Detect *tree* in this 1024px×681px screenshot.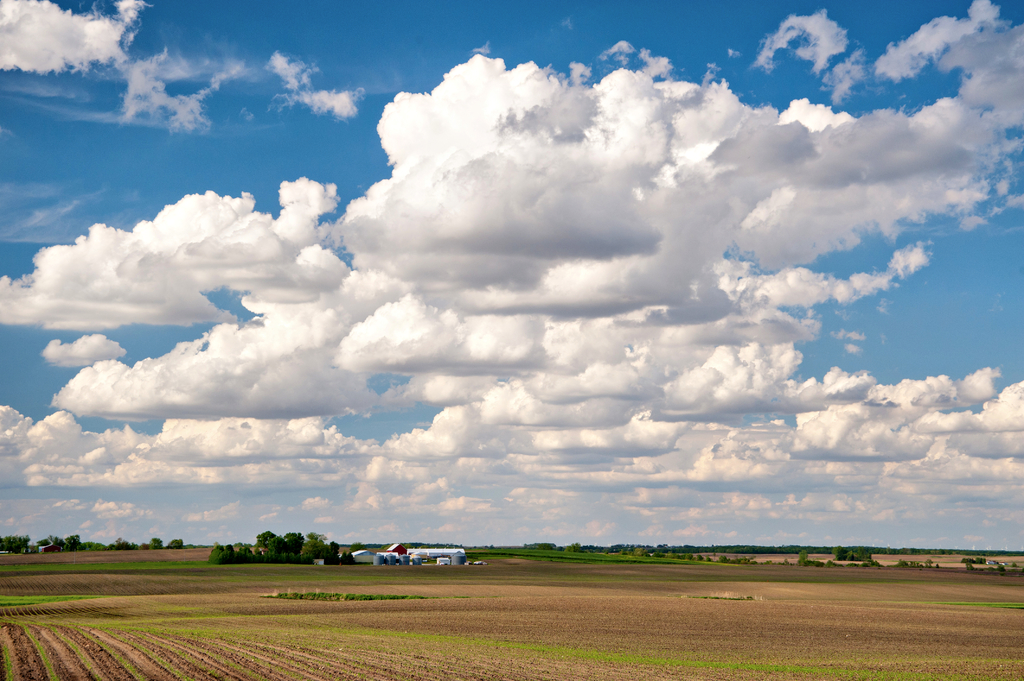
Detection: region(797, 550, 810, 566).
